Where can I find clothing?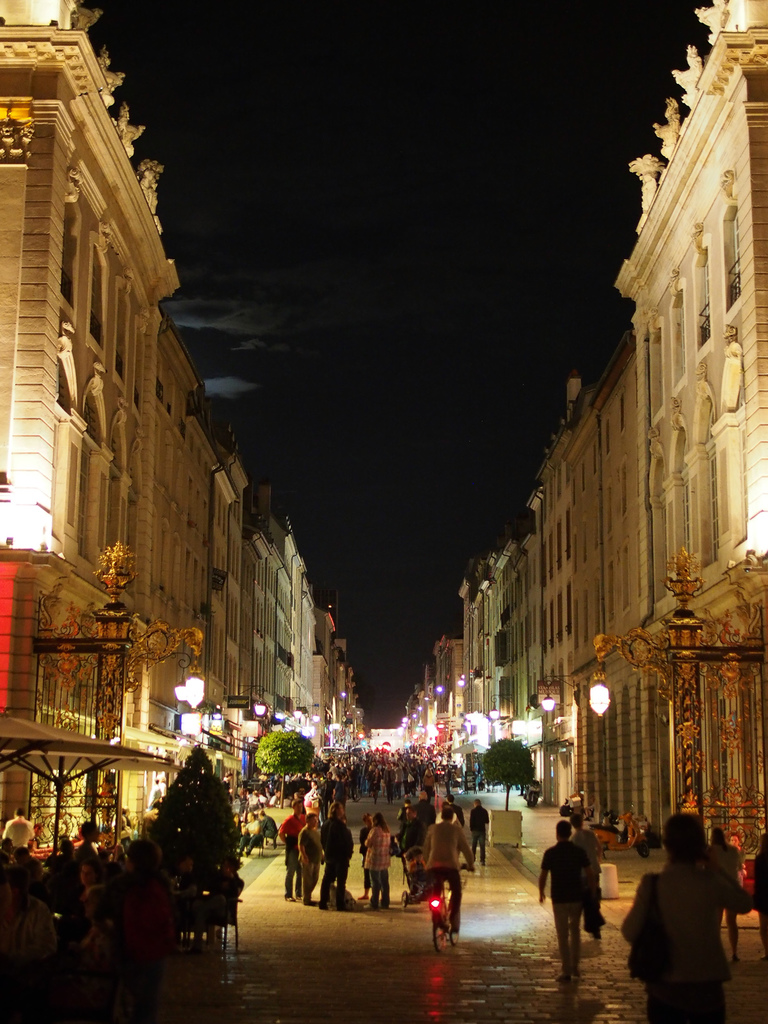
You can find it at <region>324, 815, 348, 901</region>.
